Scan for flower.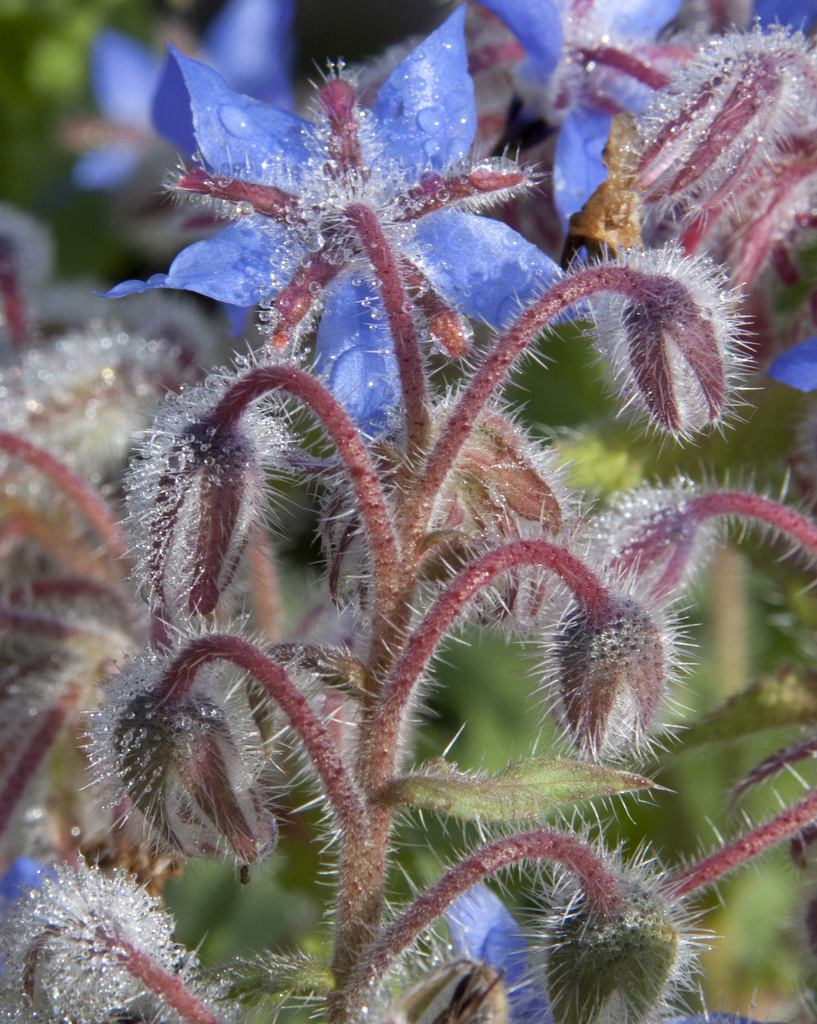
Scan result: 770,335,816,390.
